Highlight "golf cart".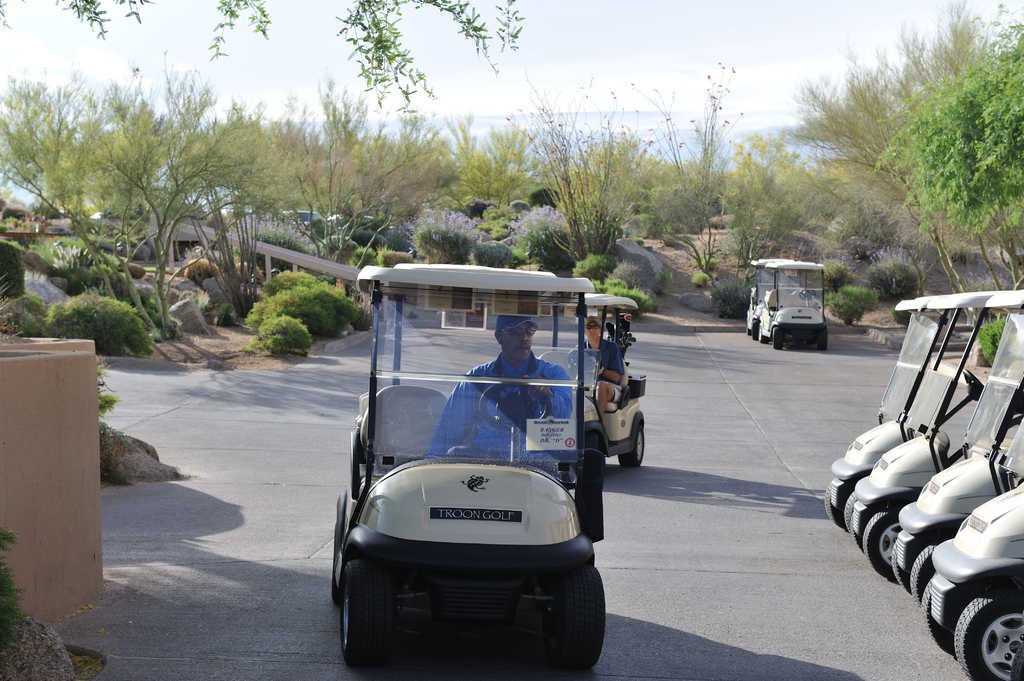
Highlighted region: select_region(332, 262, 607, 673).
